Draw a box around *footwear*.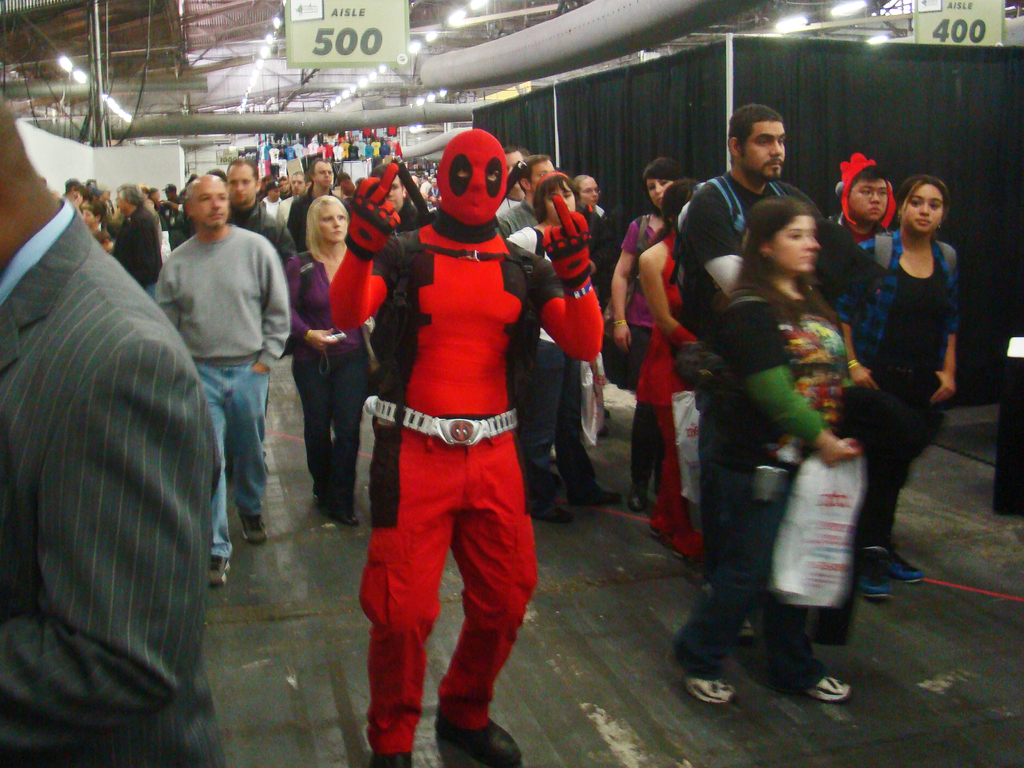
{"left": 237, "top": 518, "right": 268, "bottom": 545}.
